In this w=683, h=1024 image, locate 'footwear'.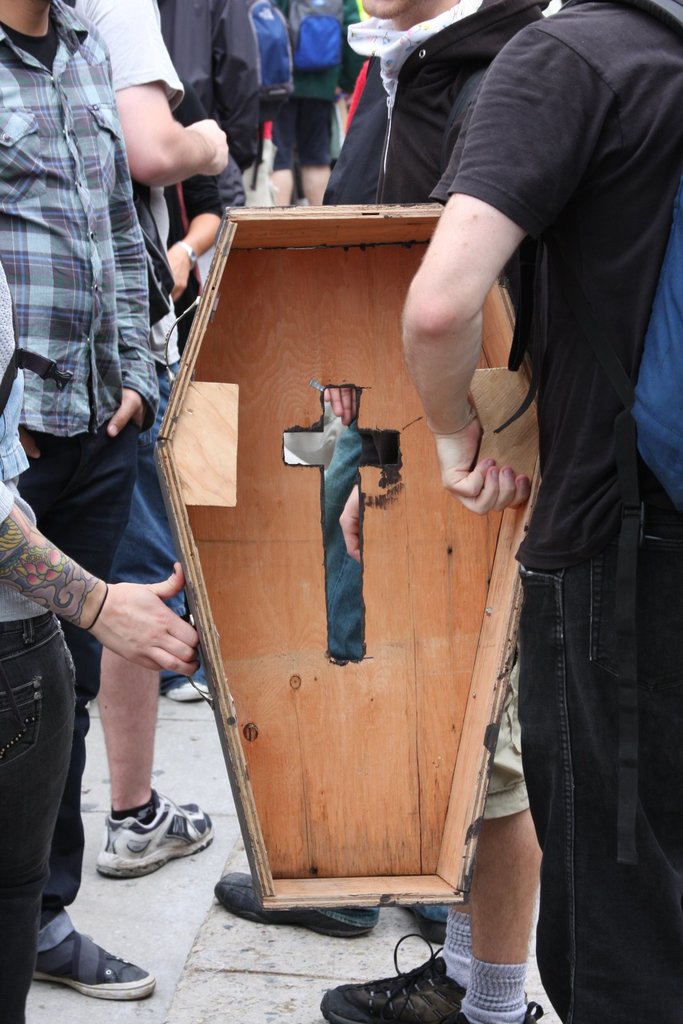
Bounding box: 30,923,156,1002.
